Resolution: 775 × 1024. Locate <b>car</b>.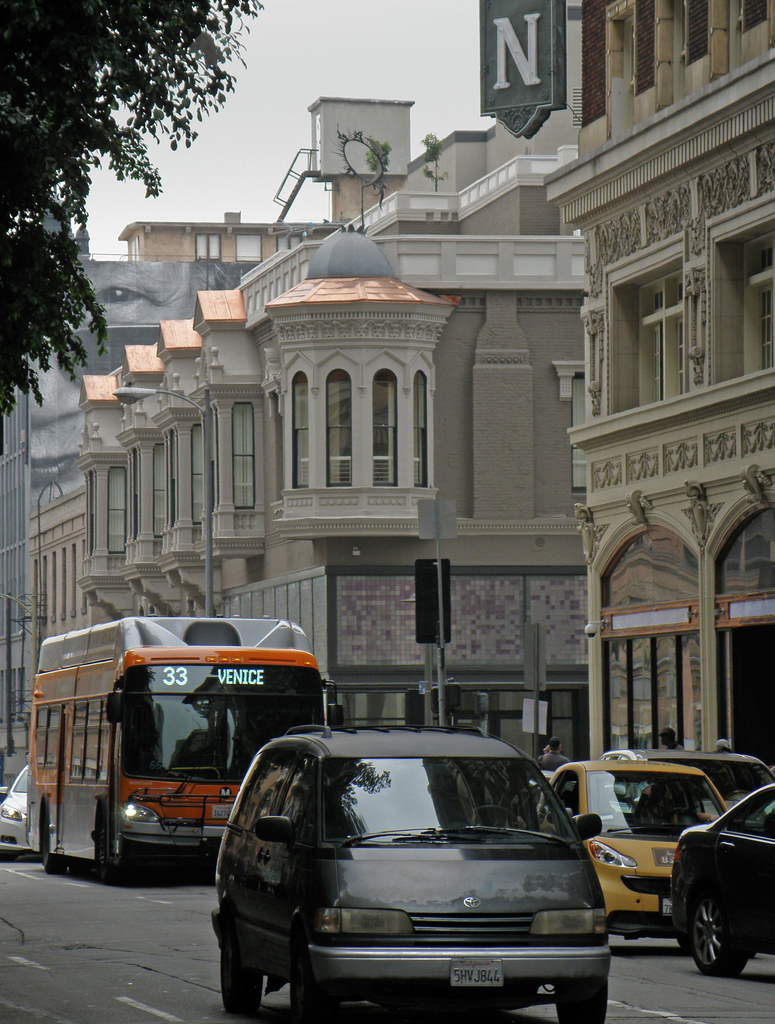
{"left": 672, "top": 777, "right": 774, "bottom": 979}.
